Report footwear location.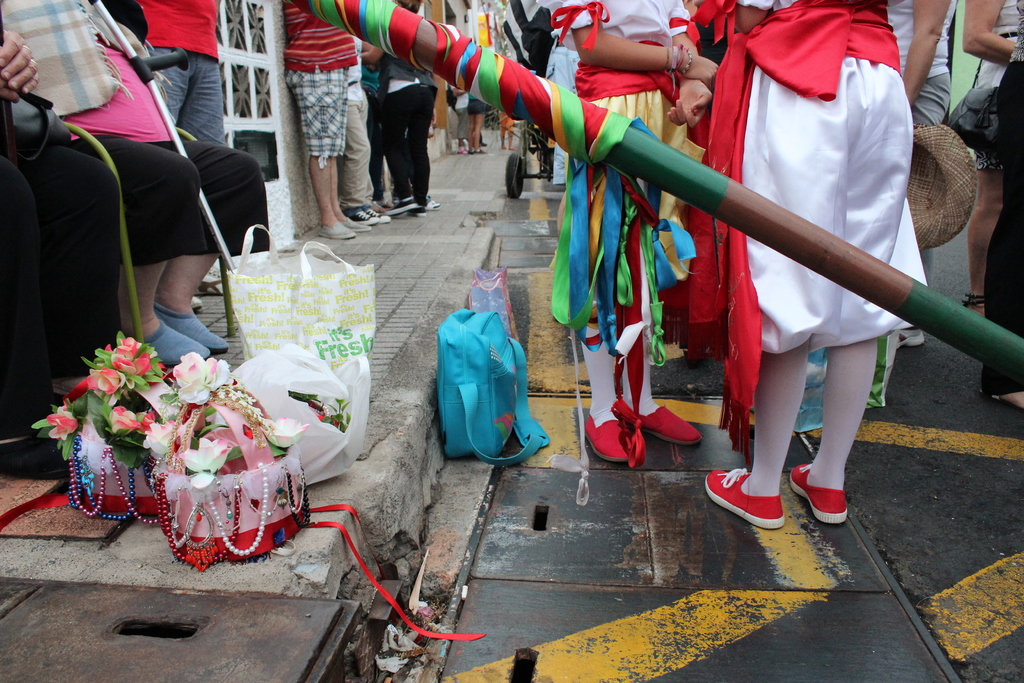
Report: x1=459 y1=146 x2=467 y2=152.
